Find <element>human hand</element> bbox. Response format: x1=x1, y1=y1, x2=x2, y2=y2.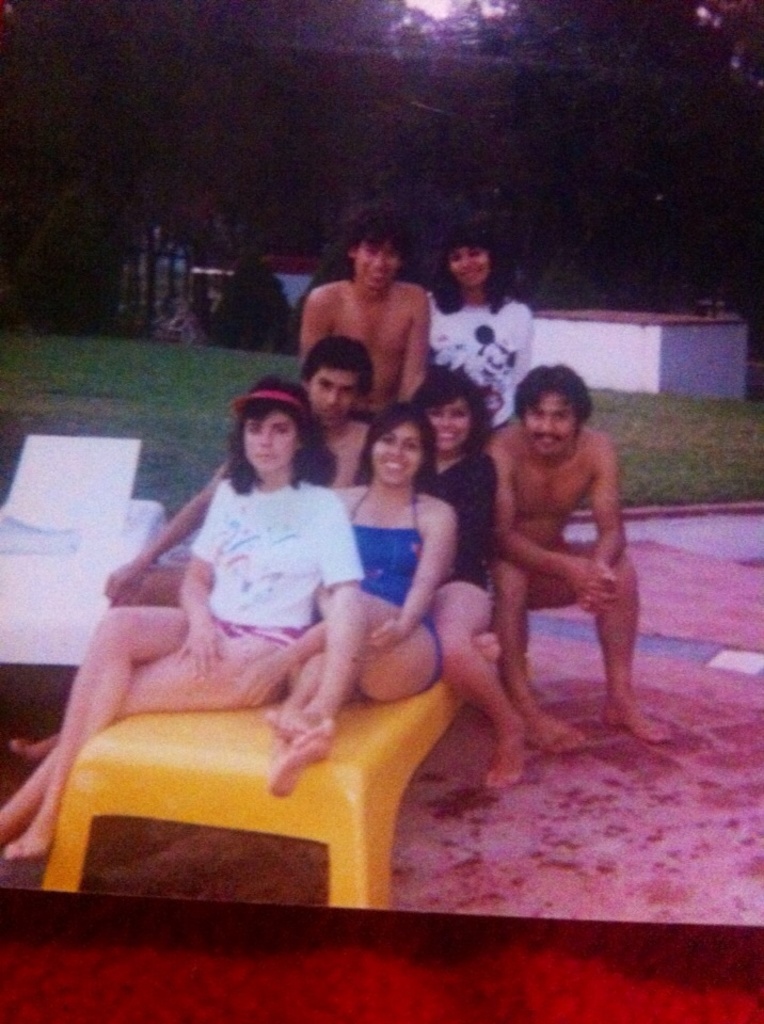
x1=176, y1=612, x2=228, y2=679.
